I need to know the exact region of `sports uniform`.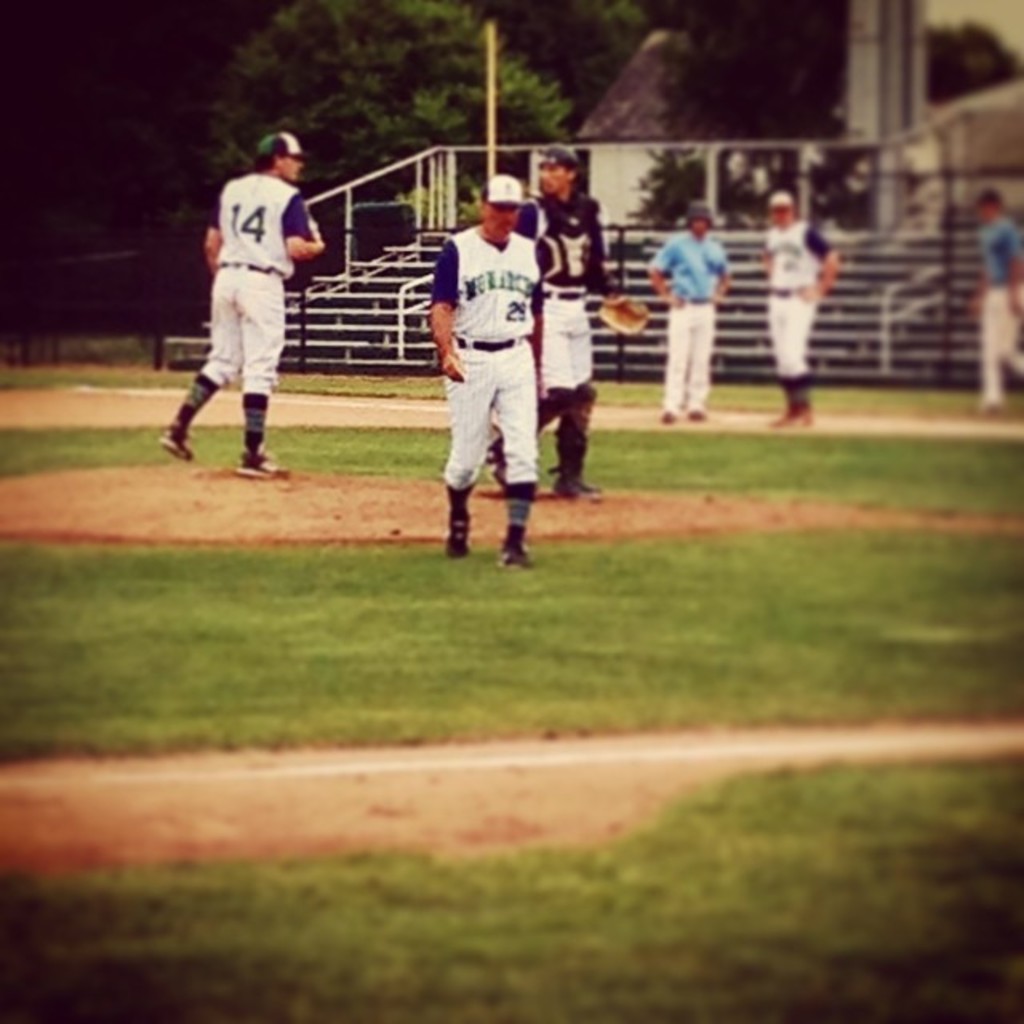
Region: pyautogui.locateOnScreen(526, 134, 632, 502).
